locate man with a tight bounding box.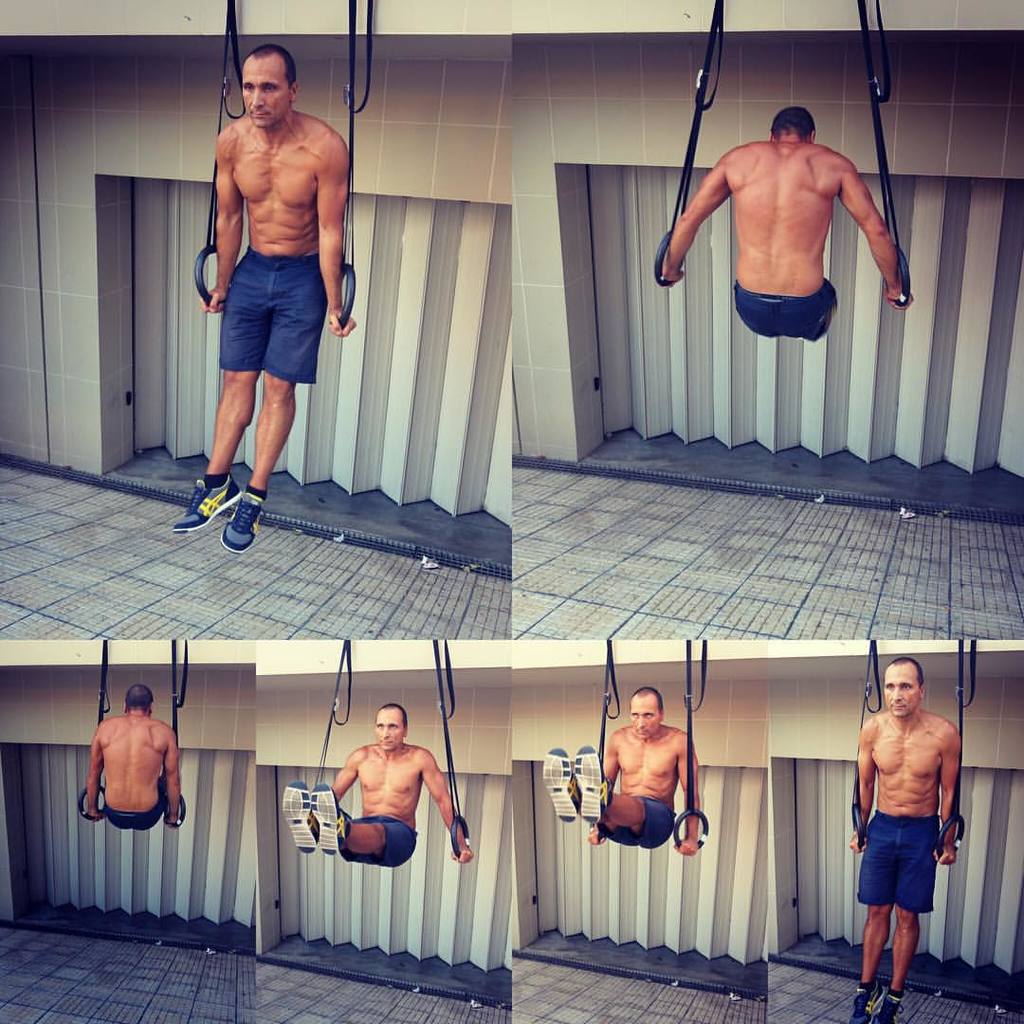
bbox(282, 695, 472, 872).
